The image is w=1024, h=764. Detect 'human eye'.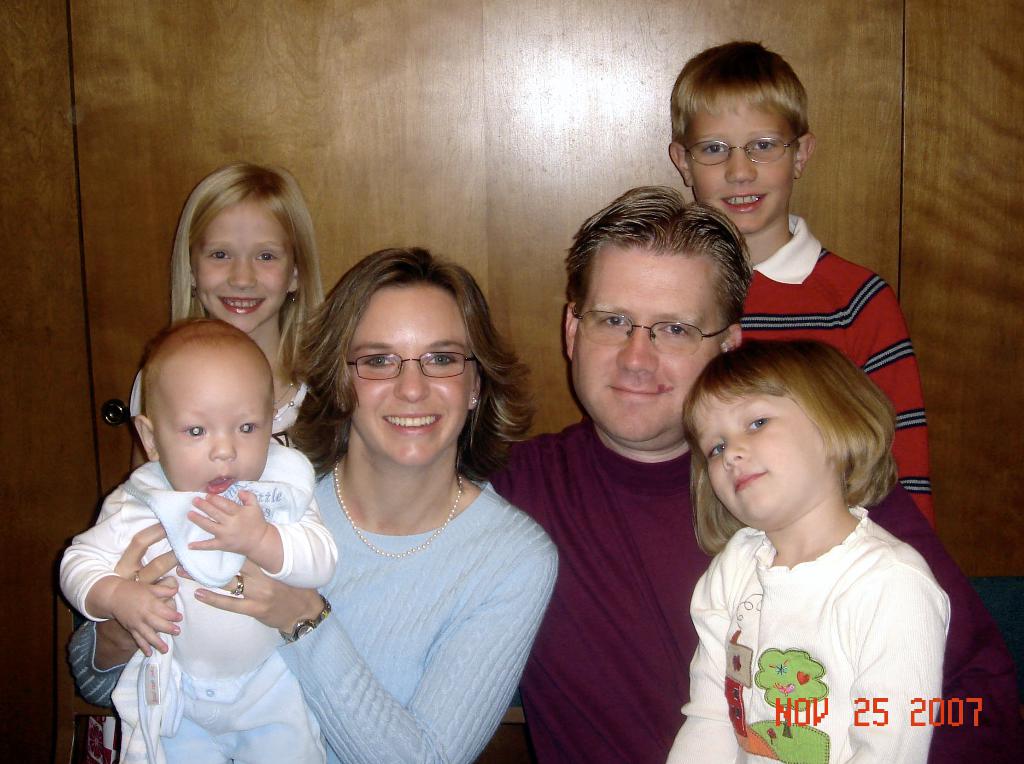
Detection: box(179, 424, 211, 441).
